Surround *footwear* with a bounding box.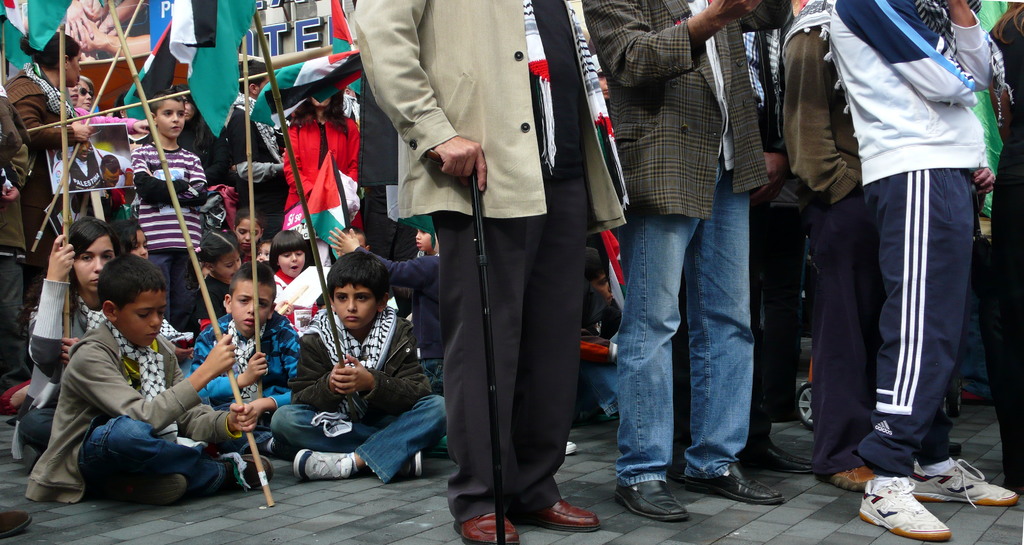
BBox(0, 510, 31, 541).
